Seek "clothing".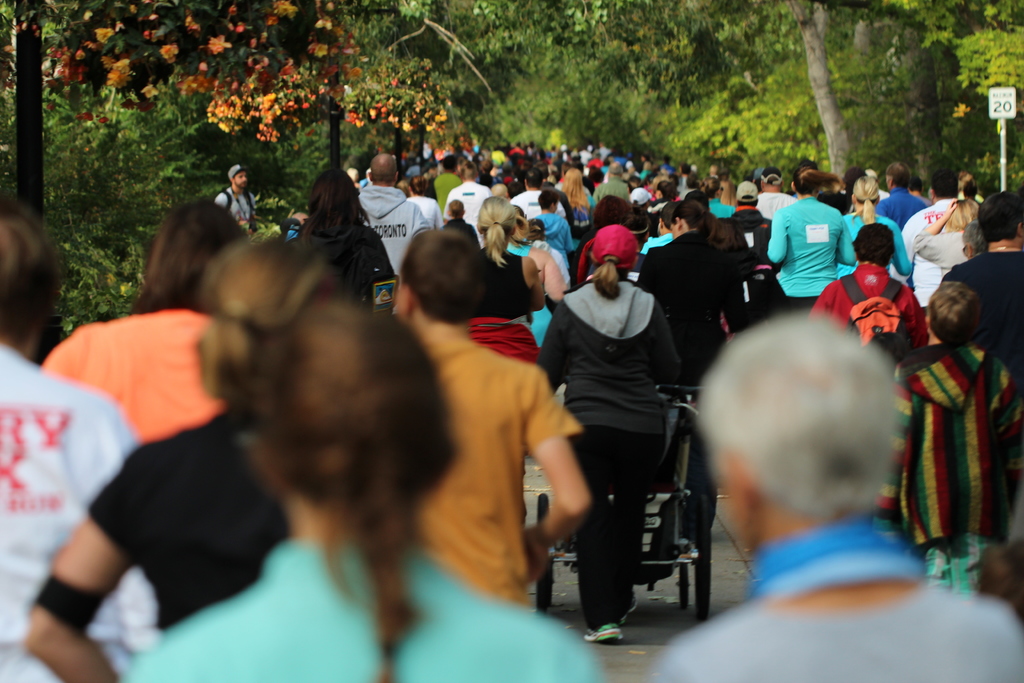
x1=770 y1=187 x2=863 y2=302.
